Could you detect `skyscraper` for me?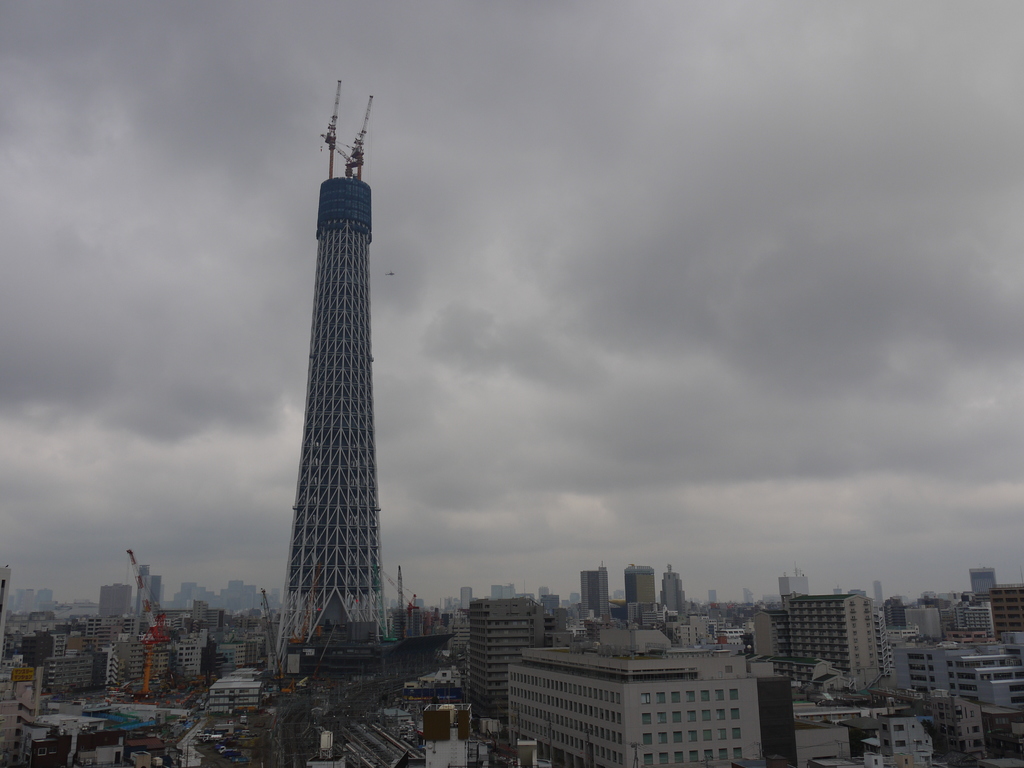
Detection result: detection(445, 605, 467, 630).
